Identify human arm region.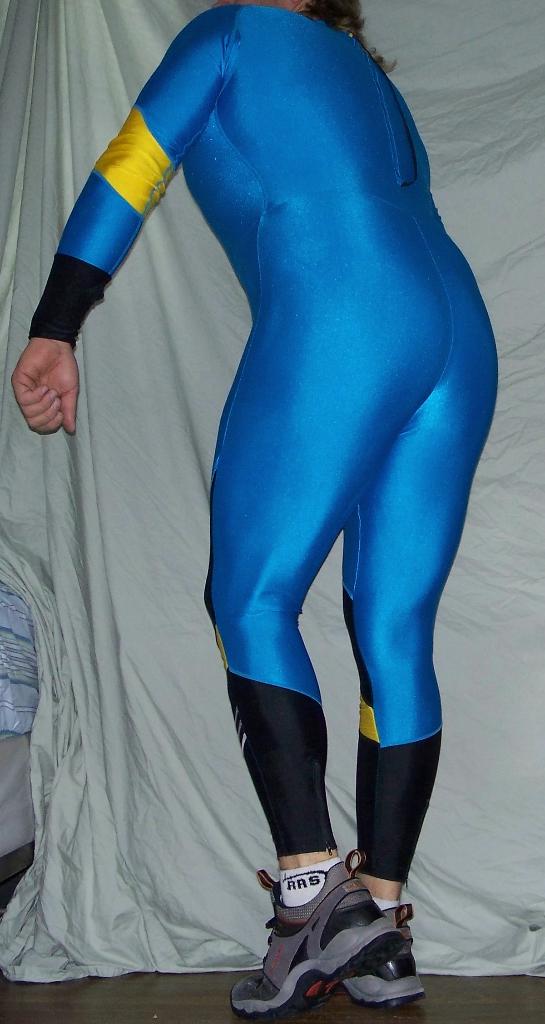
Region: 36/21/285/437.
